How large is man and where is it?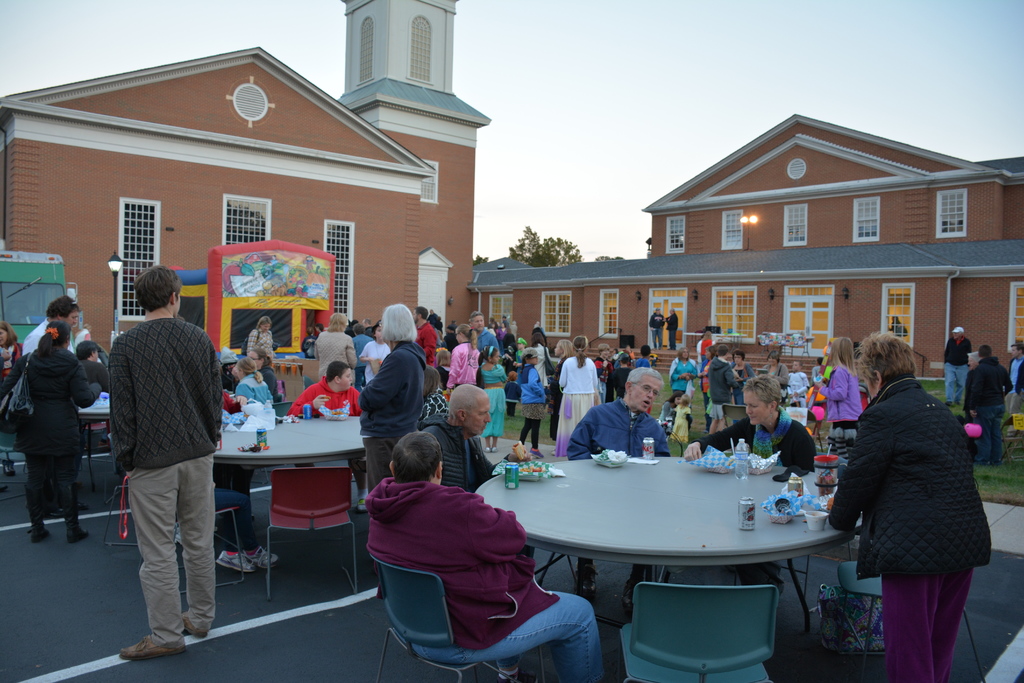
Bounding box: 569:363:680:457.
